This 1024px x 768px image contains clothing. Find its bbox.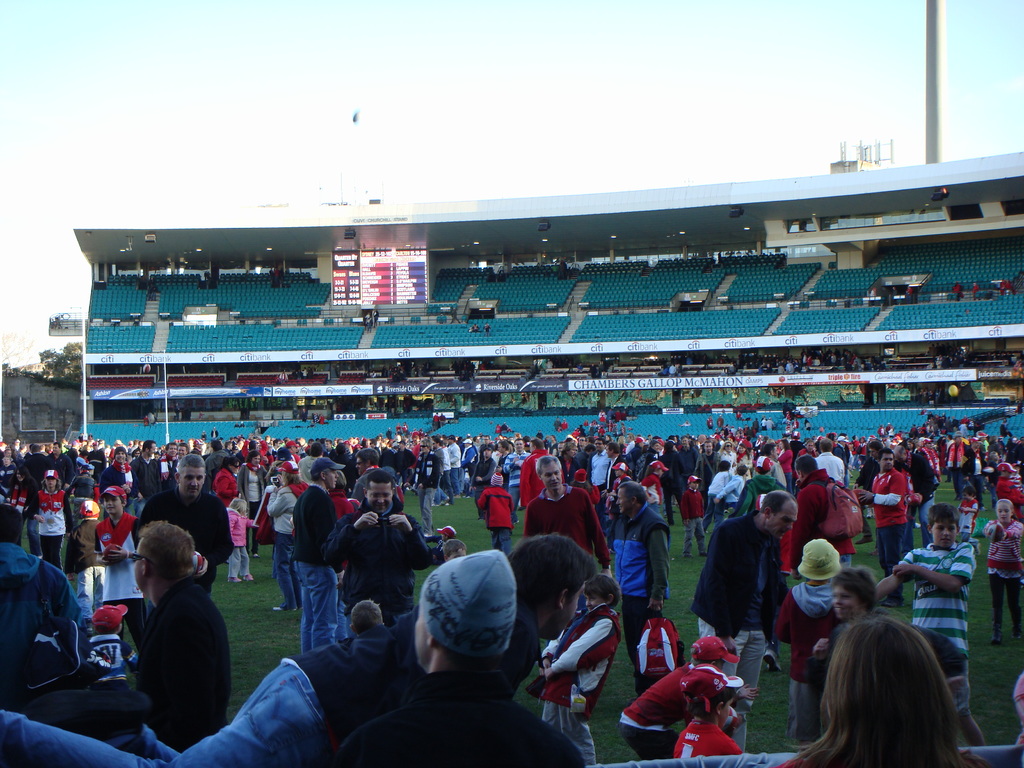
(left=470, top=452, right=492, bottom=508).
